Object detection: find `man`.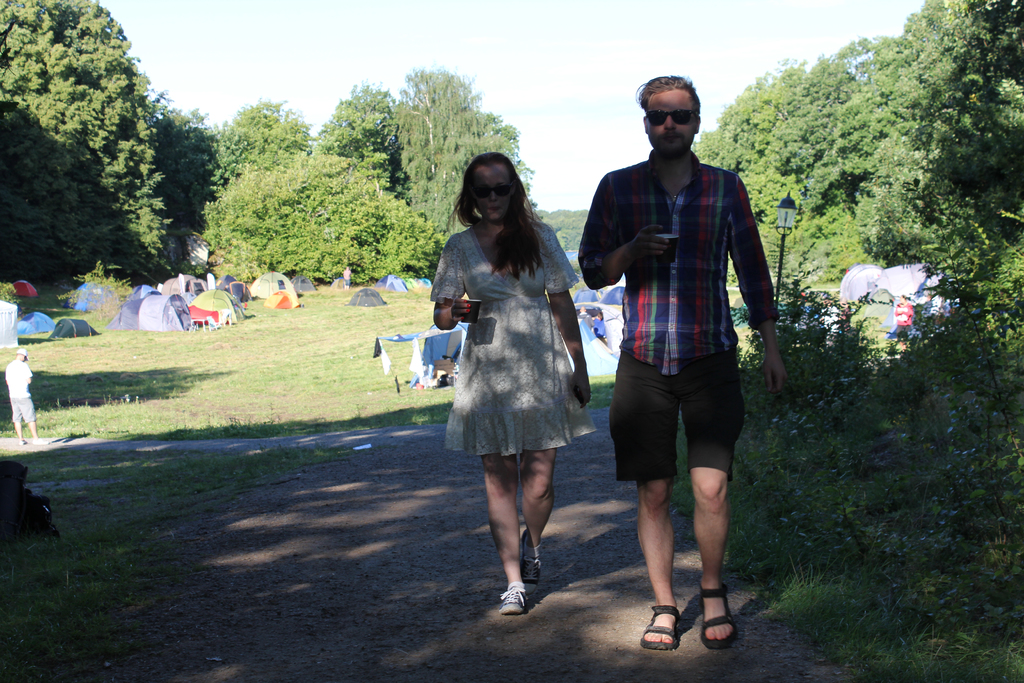
select_region(586, 87, 780, 632).
